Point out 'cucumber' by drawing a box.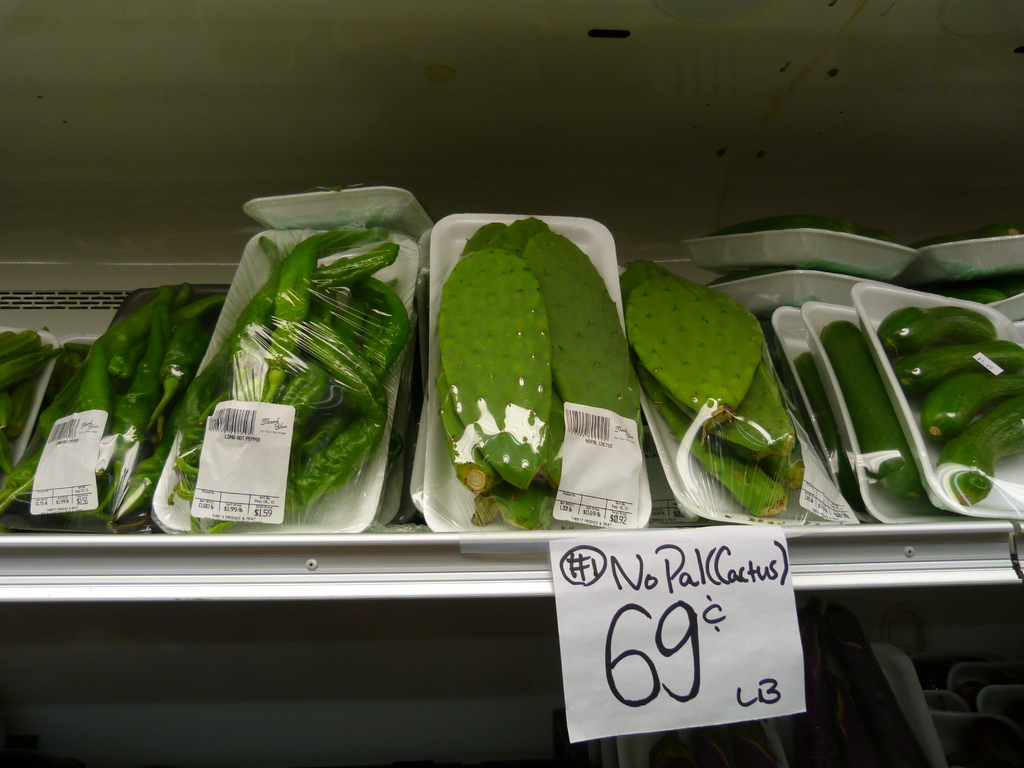
(left=867, top=229, right=893, bottom=240).
